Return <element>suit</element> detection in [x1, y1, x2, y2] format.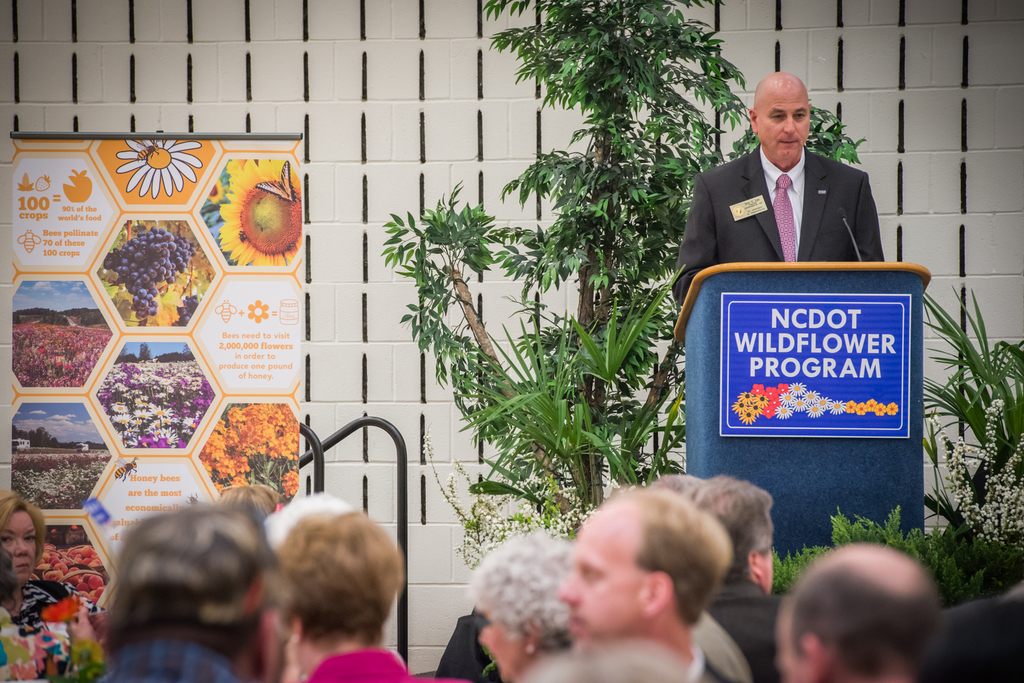
[686, 100, 900, 296].
